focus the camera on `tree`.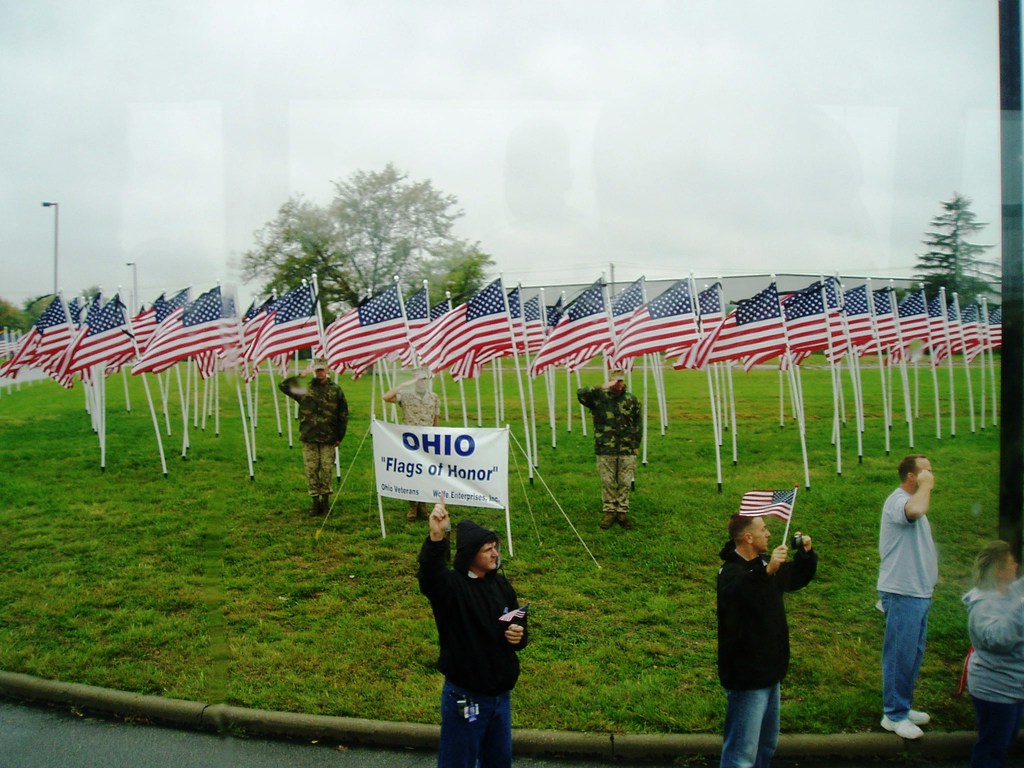
Focus region: {"x1": 226, "y1": 166, "x2": 493, "y2": 335}.
